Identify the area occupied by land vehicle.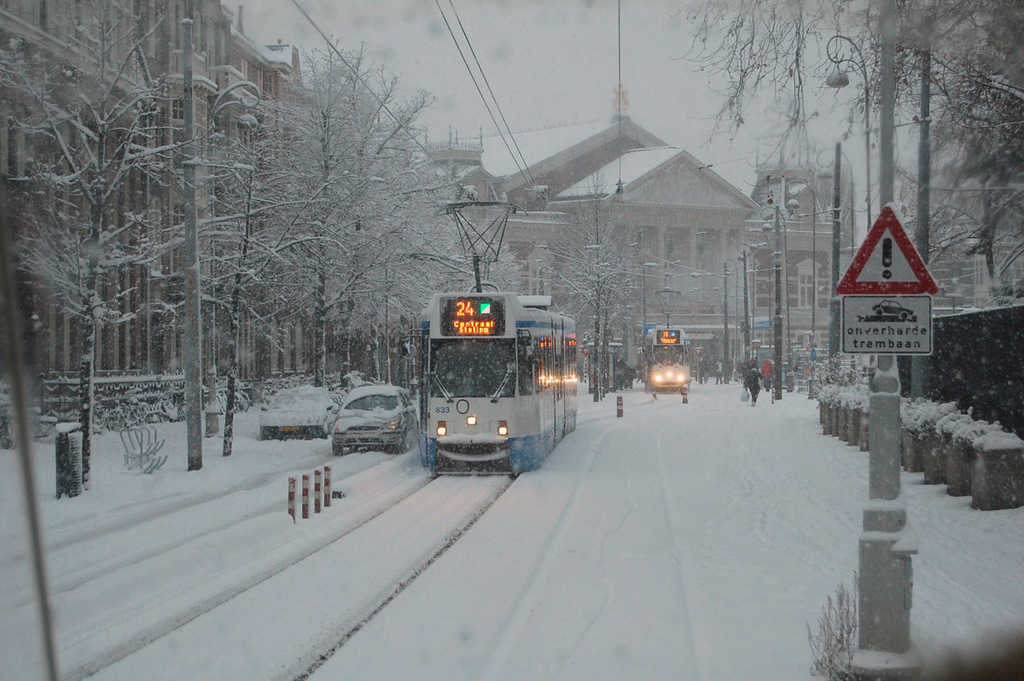
Area: 328 382 419 448.
